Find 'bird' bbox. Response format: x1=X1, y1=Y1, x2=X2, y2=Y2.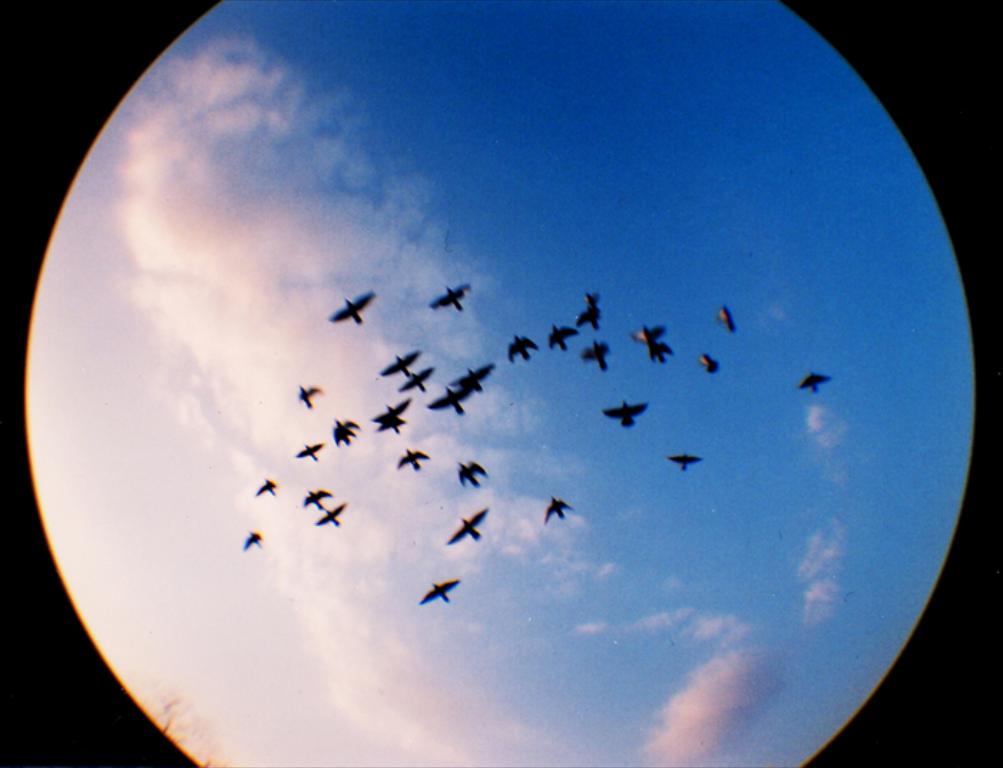
x1=549, y1=321, x2=577, y2=352.
